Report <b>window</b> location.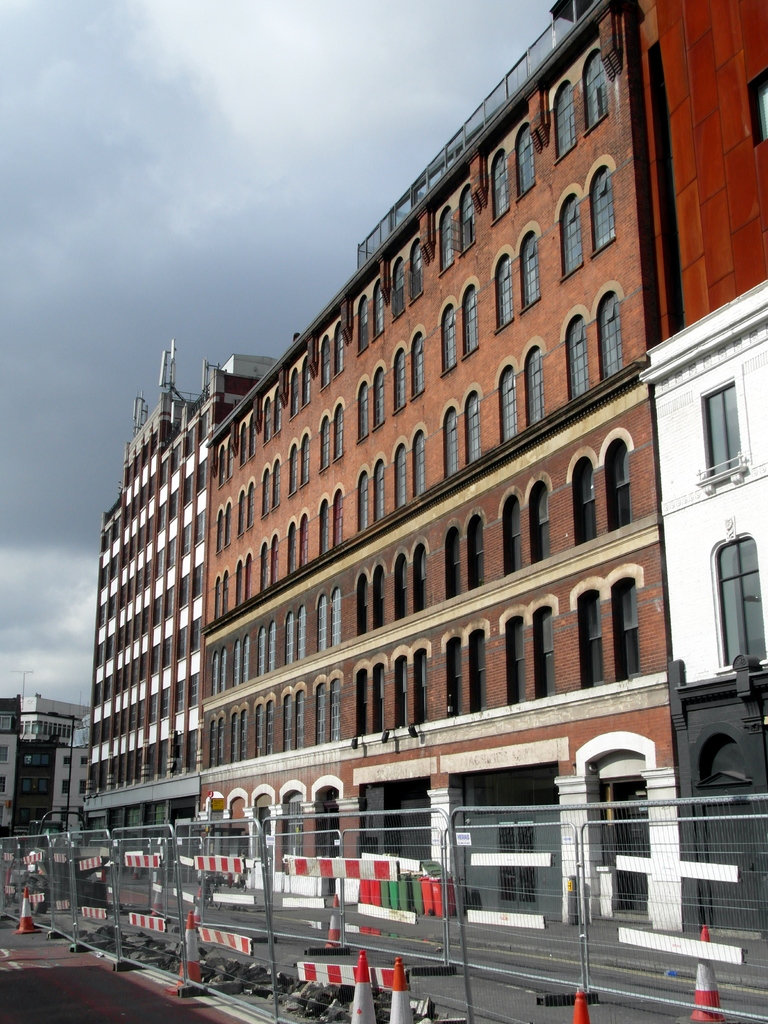
Report: (x1=289, y1=369, x2=300, y2=417).
